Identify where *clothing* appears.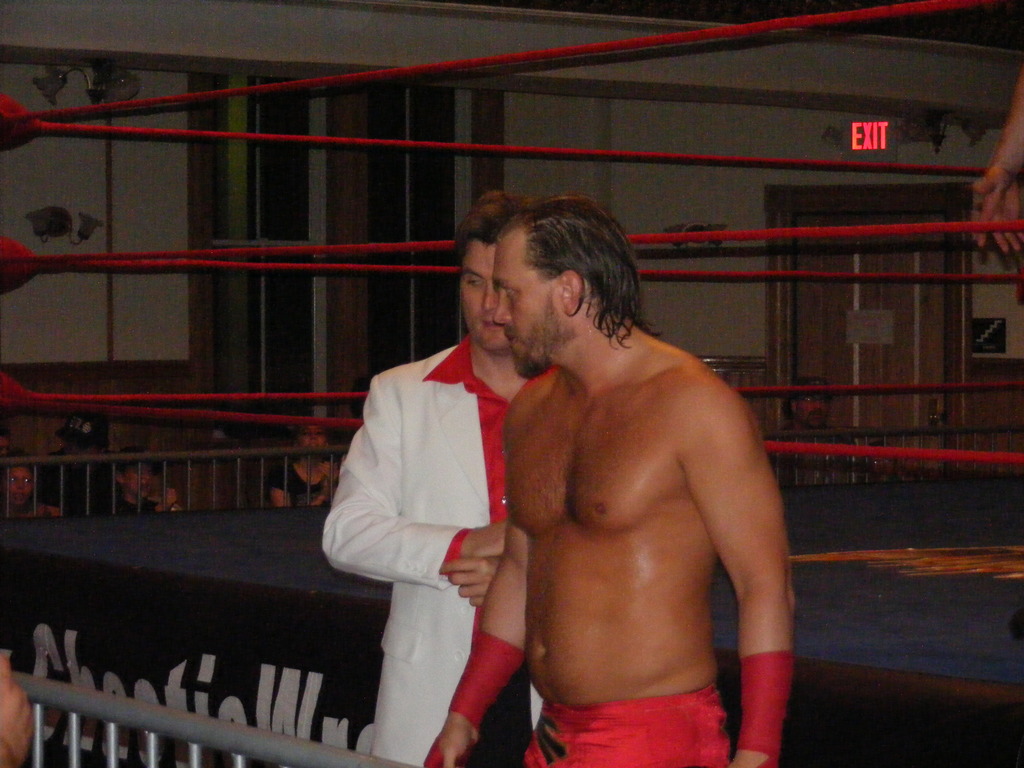
Appears at [323, 268, 568, 743].
